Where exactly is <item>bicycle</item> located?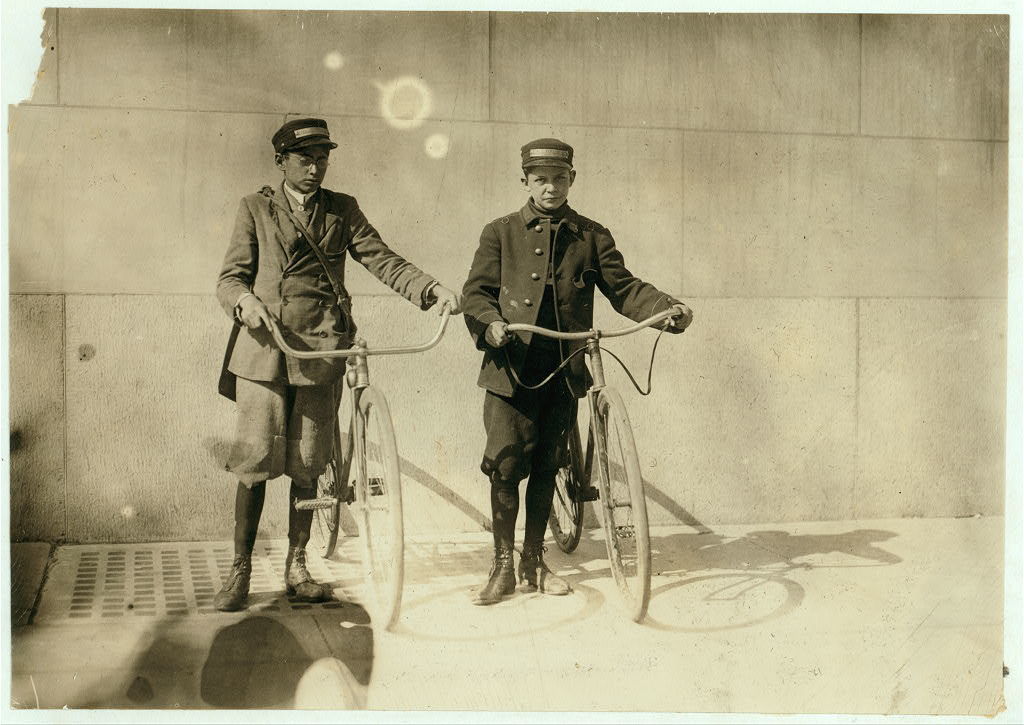
Its bounding box is locate(498, 298, 684, 622).
